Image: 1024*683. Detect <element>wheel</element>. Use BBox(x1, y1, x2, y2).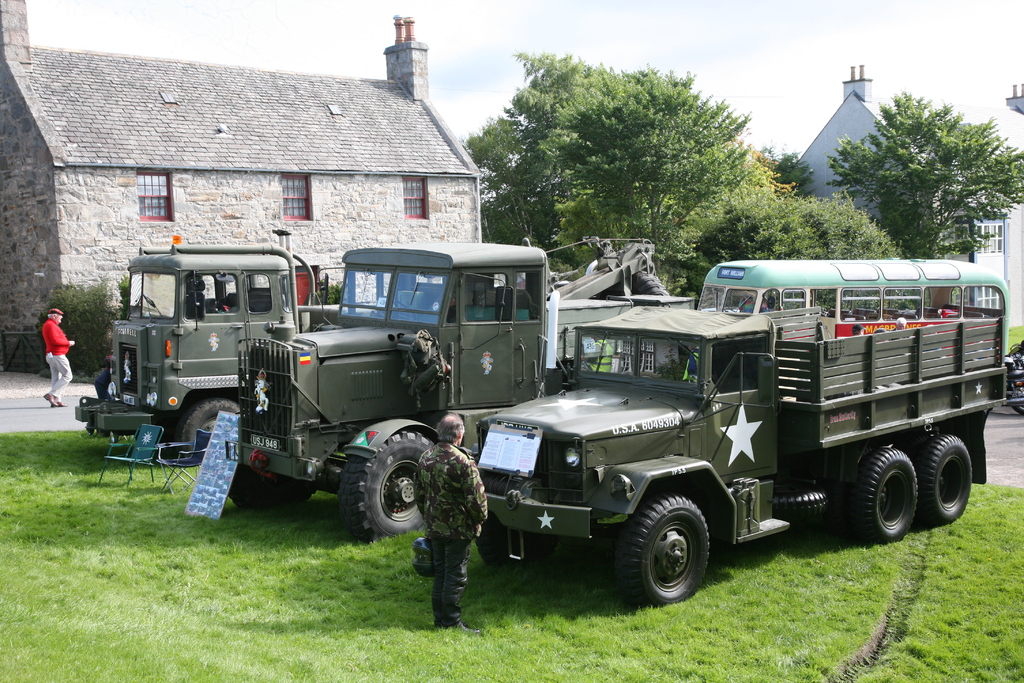
BBox(850, 446, 918, 543).
